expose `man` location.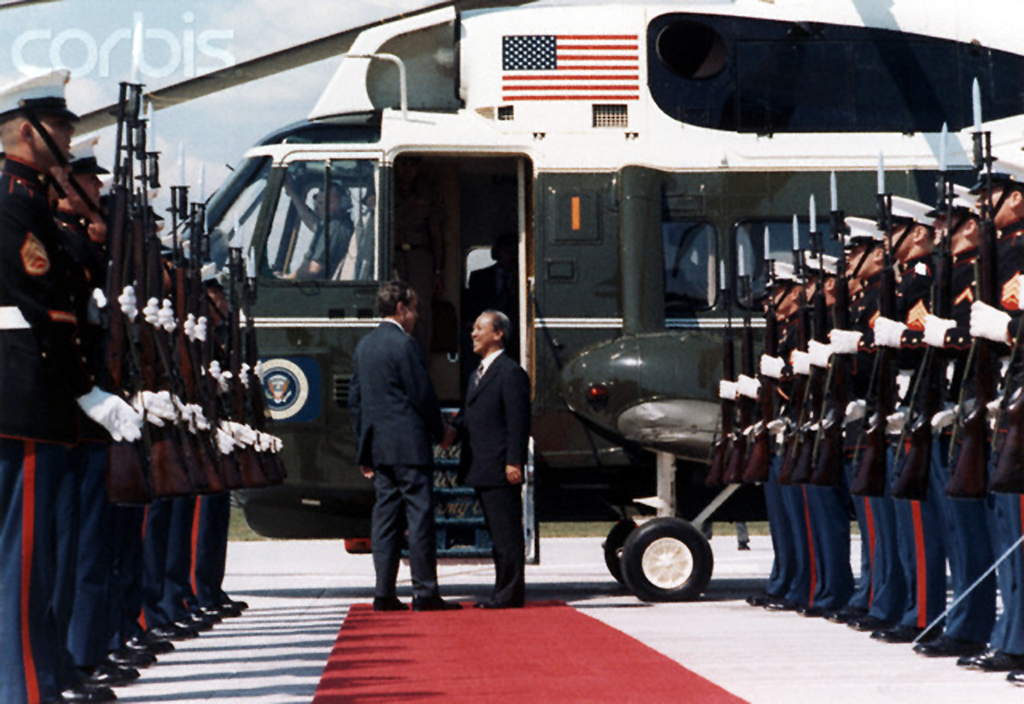
Exposed at detection(277, 178, 356, 284).
